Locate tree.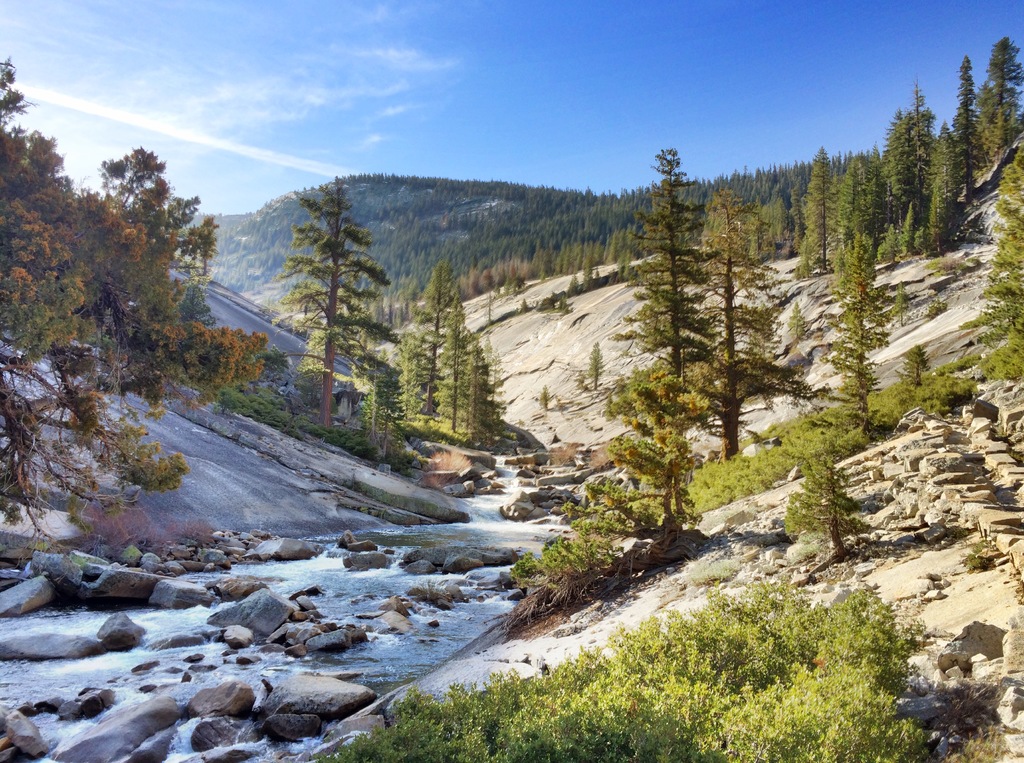
Bounding box: (left=507, top=207, right=537, bottom=282).
